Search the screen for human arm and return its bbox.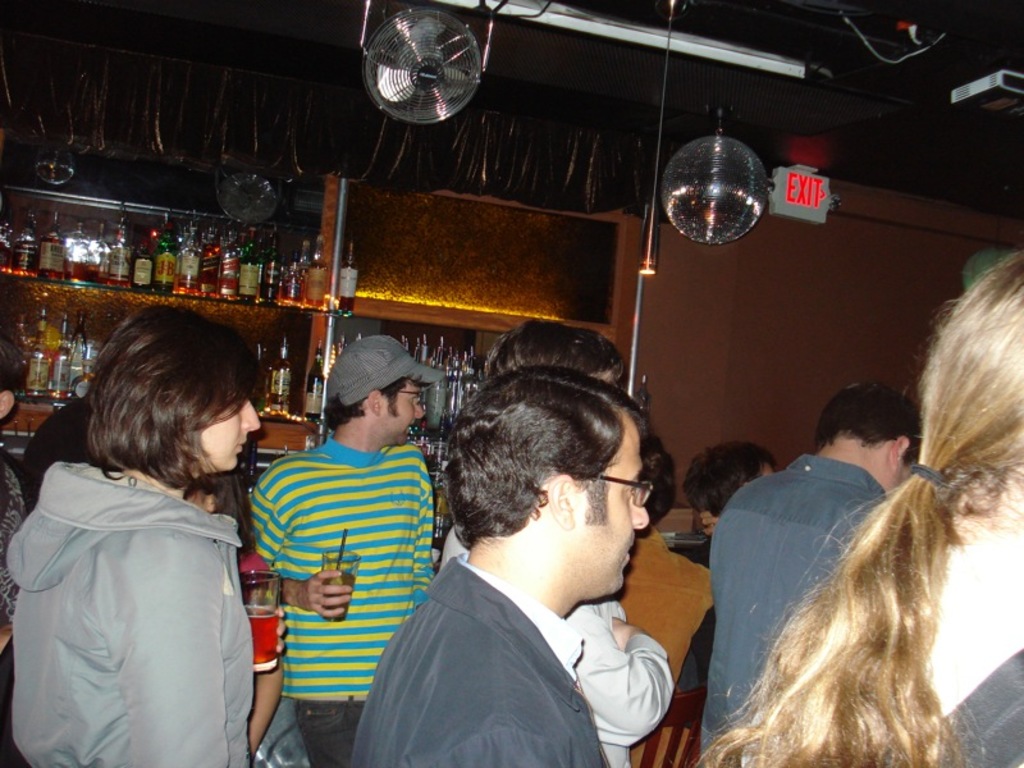
Found: <bbox>404, 416, 452, 636</bbox>.
